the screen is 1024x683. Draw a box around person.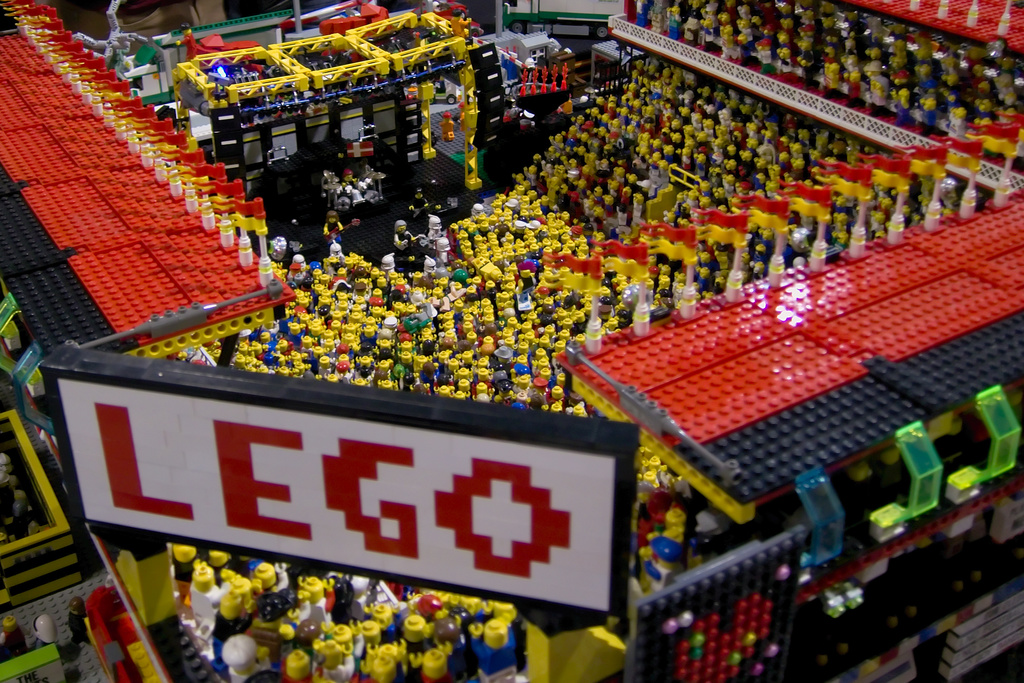
BBox(31, 616, 56, 649).
